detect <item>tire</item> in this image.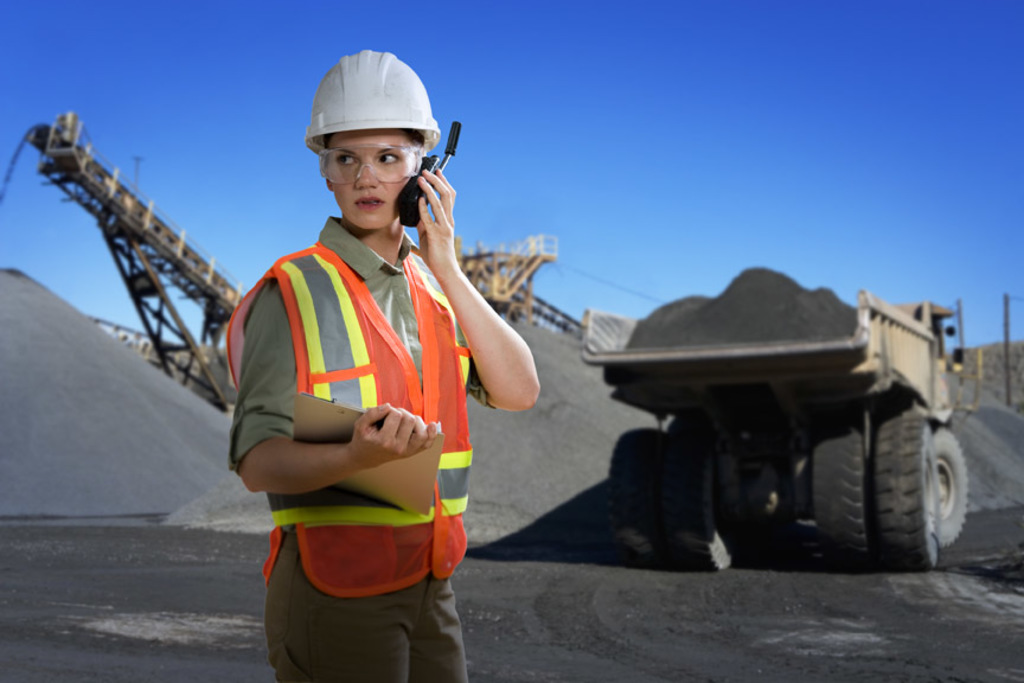
Detection: 878:415:935:569.
